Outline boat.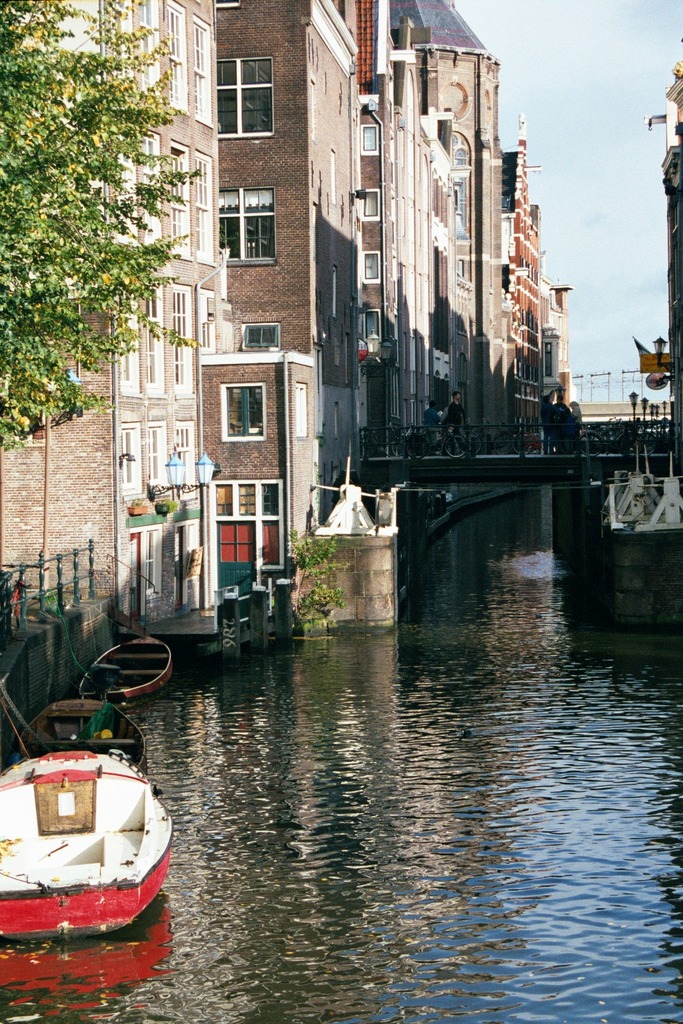
Outline: (x1=1, y1=671, x2=181, y2=951).
